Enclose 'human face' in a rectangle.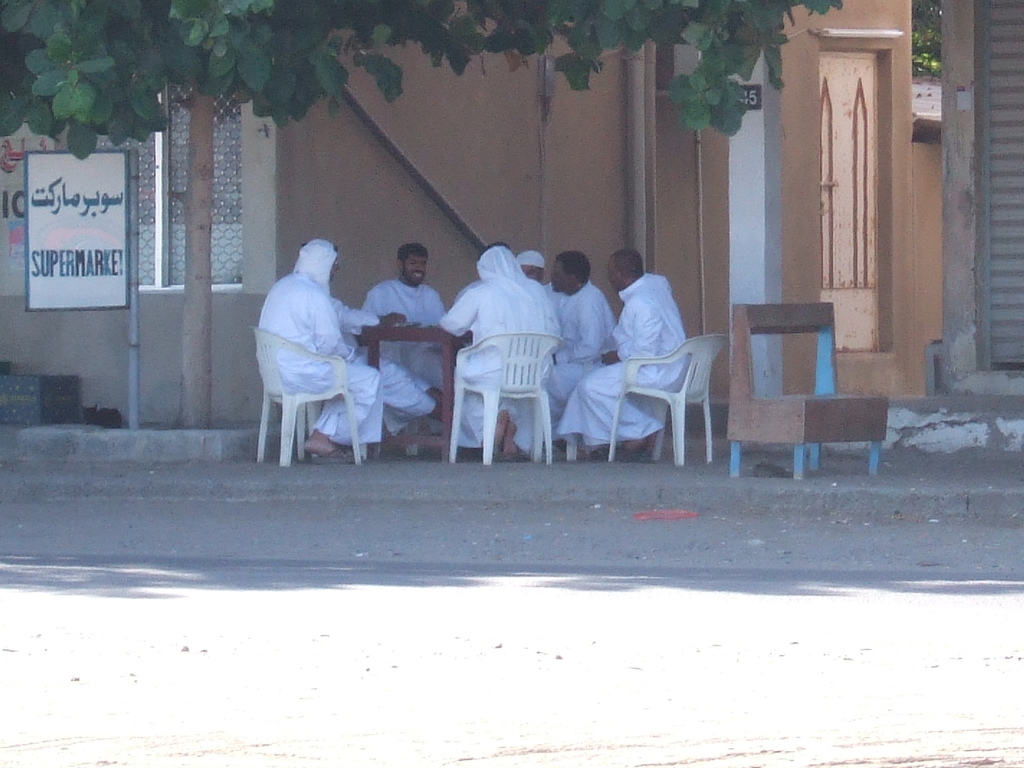
550 257 570 297.
